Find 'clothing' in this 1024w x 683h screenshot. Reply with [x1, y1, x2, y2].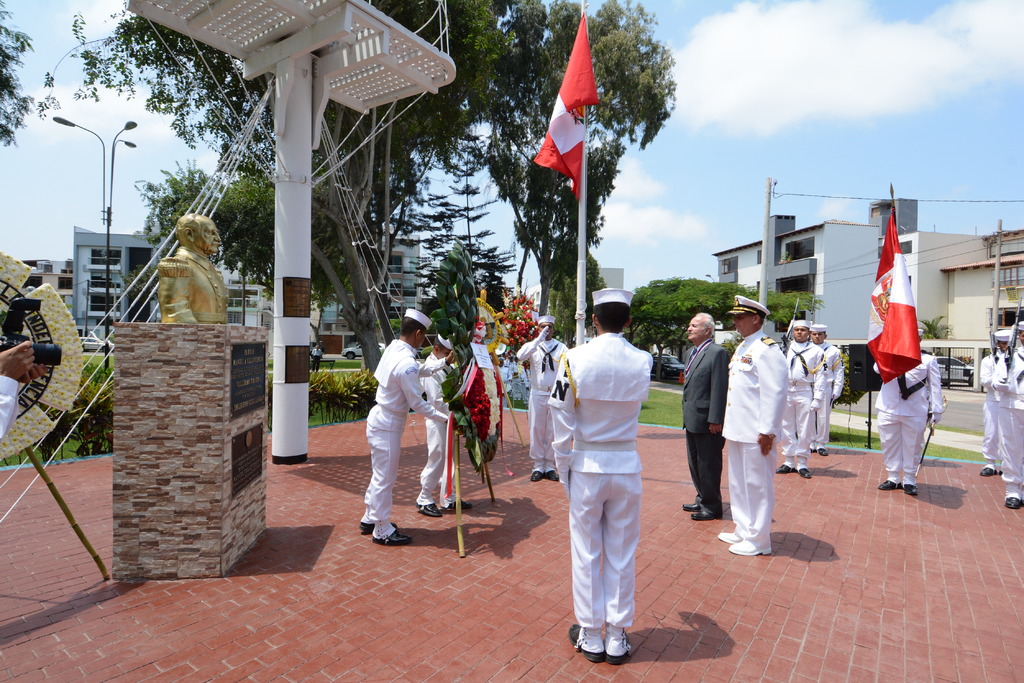
[556, 333, 643, 636].
